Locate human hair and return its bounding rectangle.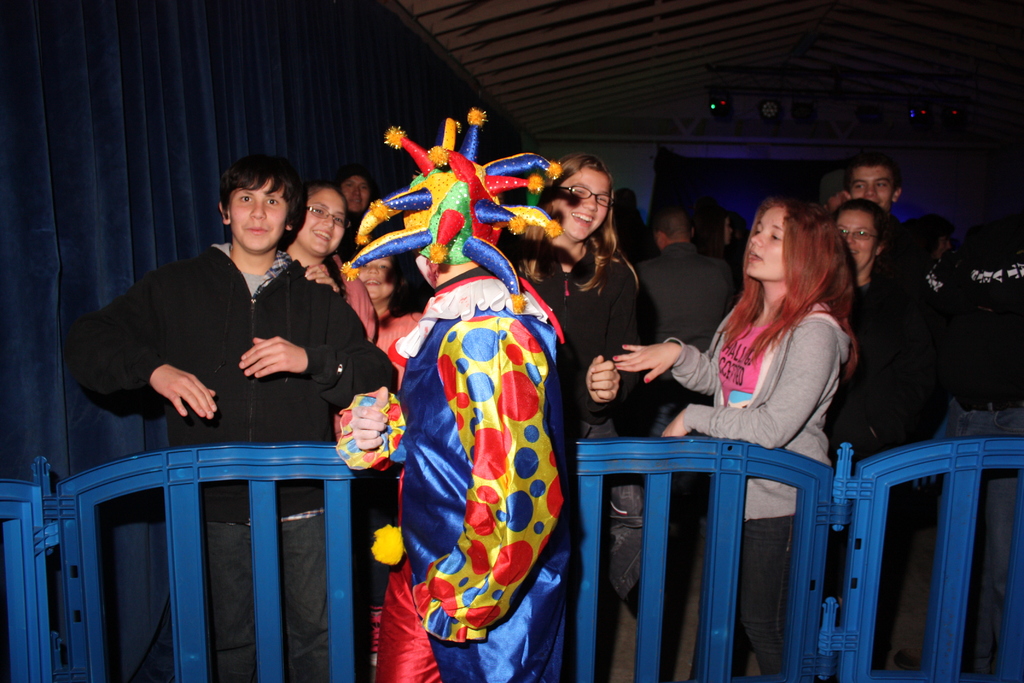
left=880, top=219, right=950, bottom=276.
